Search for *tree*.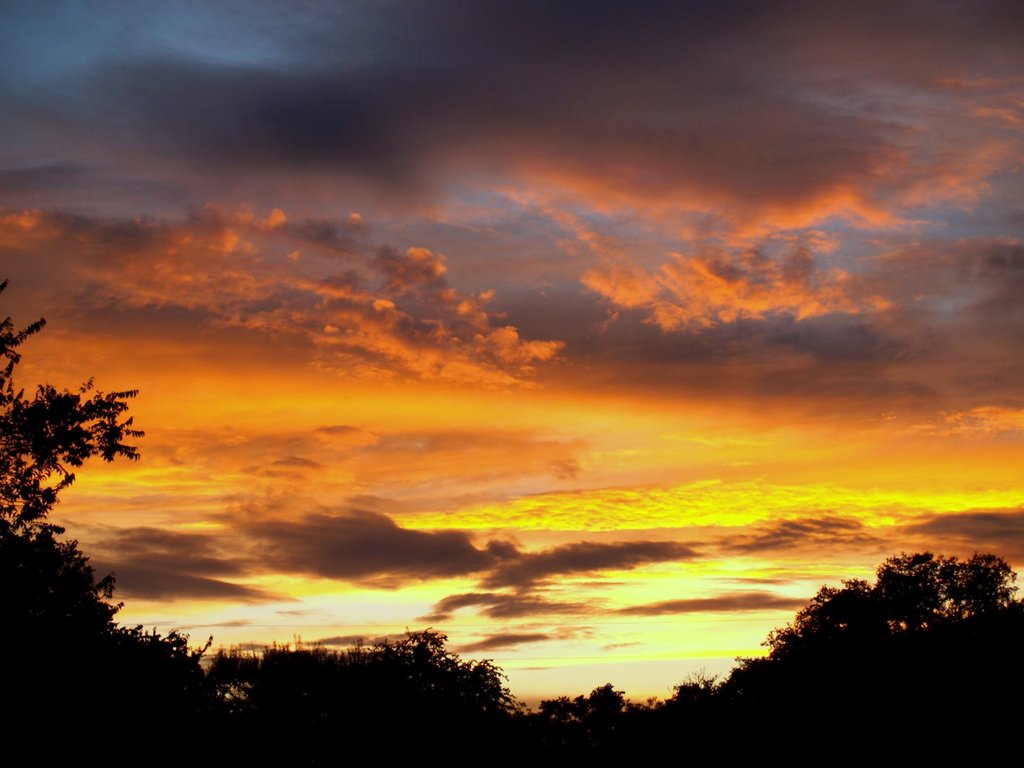
Found at select_region(0, 289, 148, 710).
